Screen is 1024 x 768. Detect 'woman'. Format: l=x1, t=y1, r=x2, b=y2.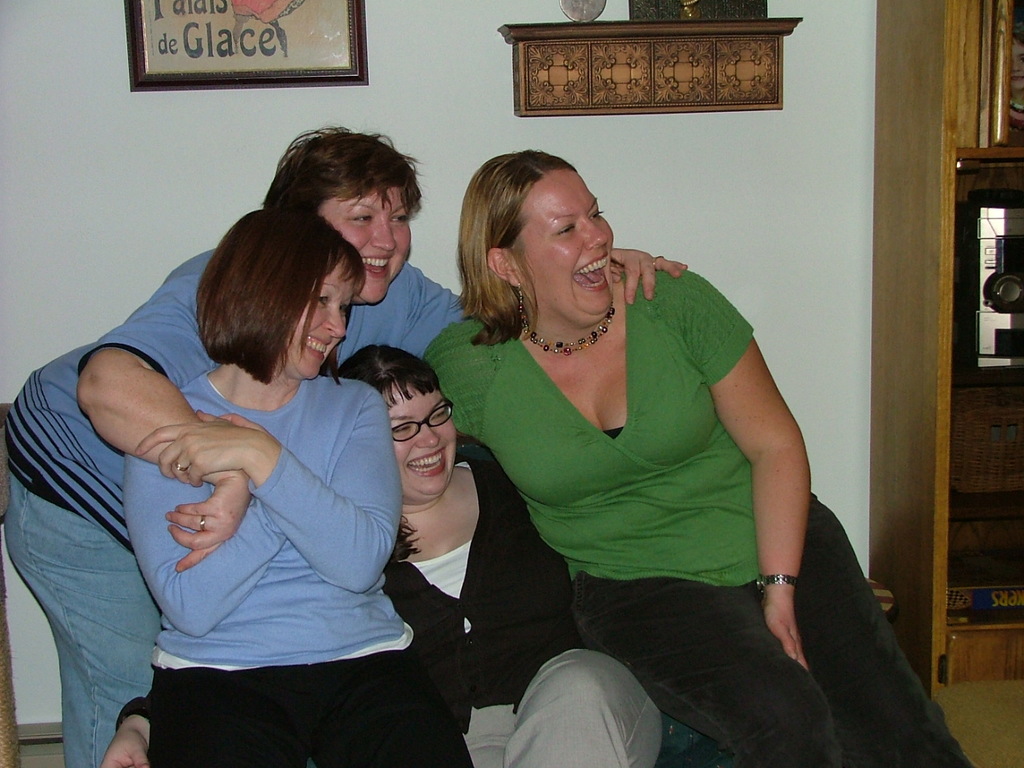
l=90, t=348, r=714, b=767.
